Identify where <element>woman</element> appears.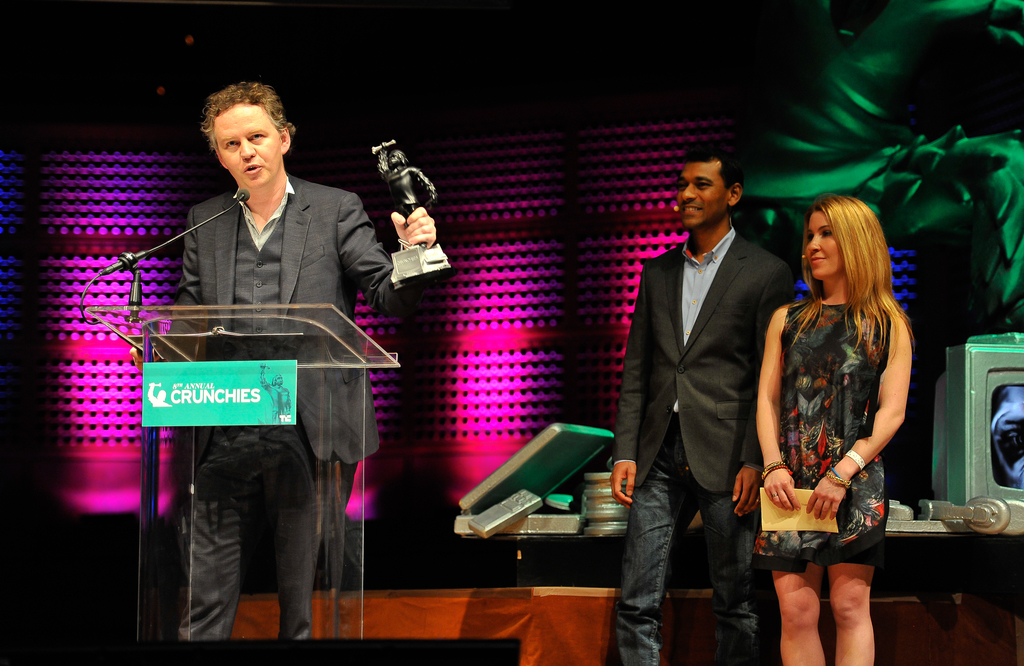
Appears at (742, 183, 911, 653).
